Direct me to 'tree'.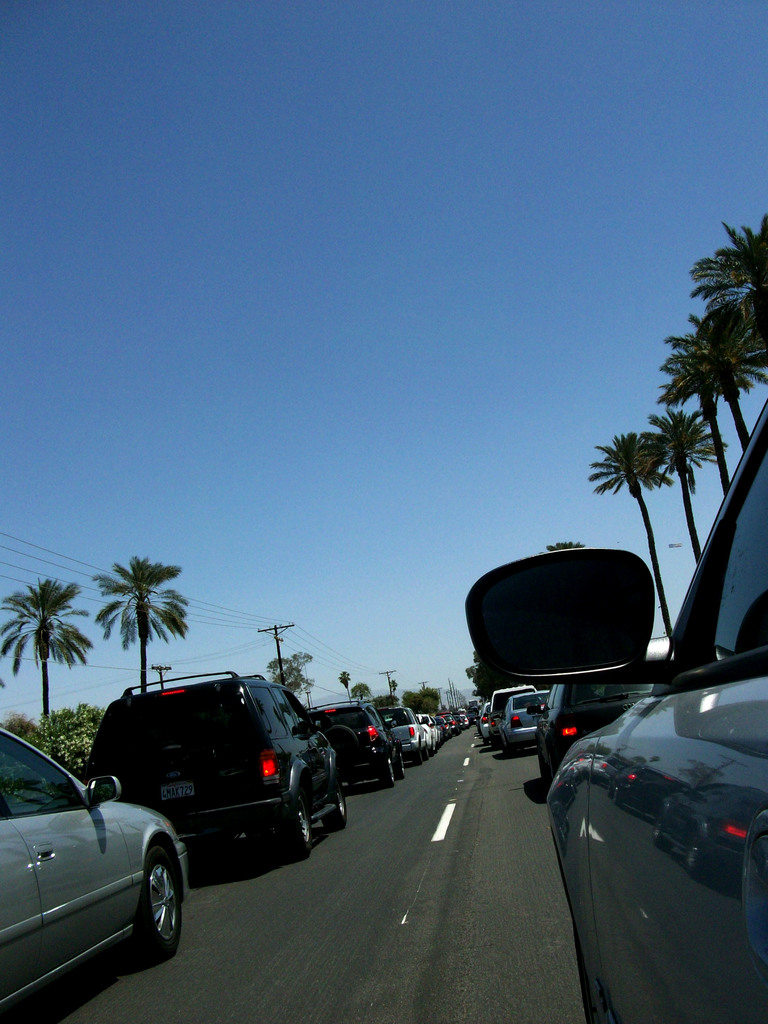
Direction: Rect(337, 671, 355, 700).
